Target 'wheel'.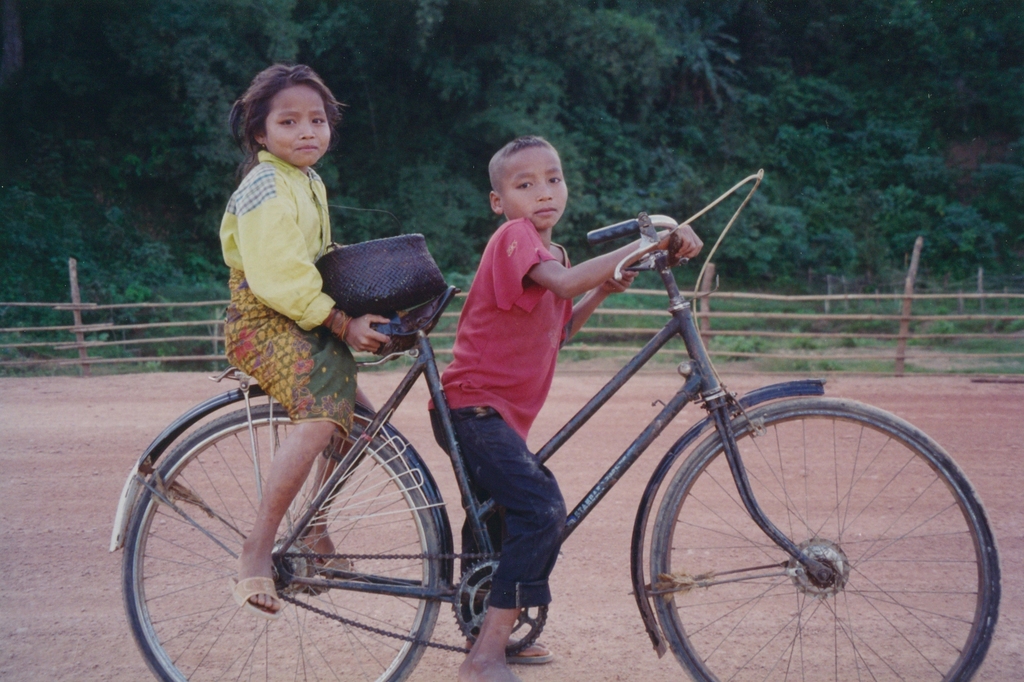
Target region: 634, 403, 993, 679.
